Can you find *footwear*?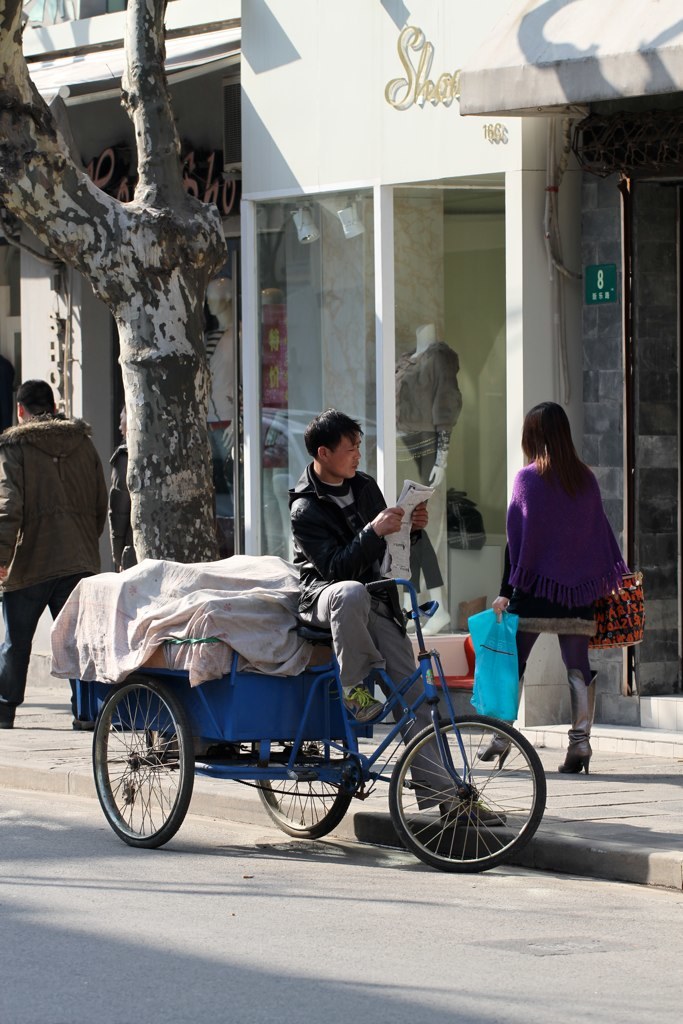
Yes, bounding box: Rect(553, 728, 588, 776).
